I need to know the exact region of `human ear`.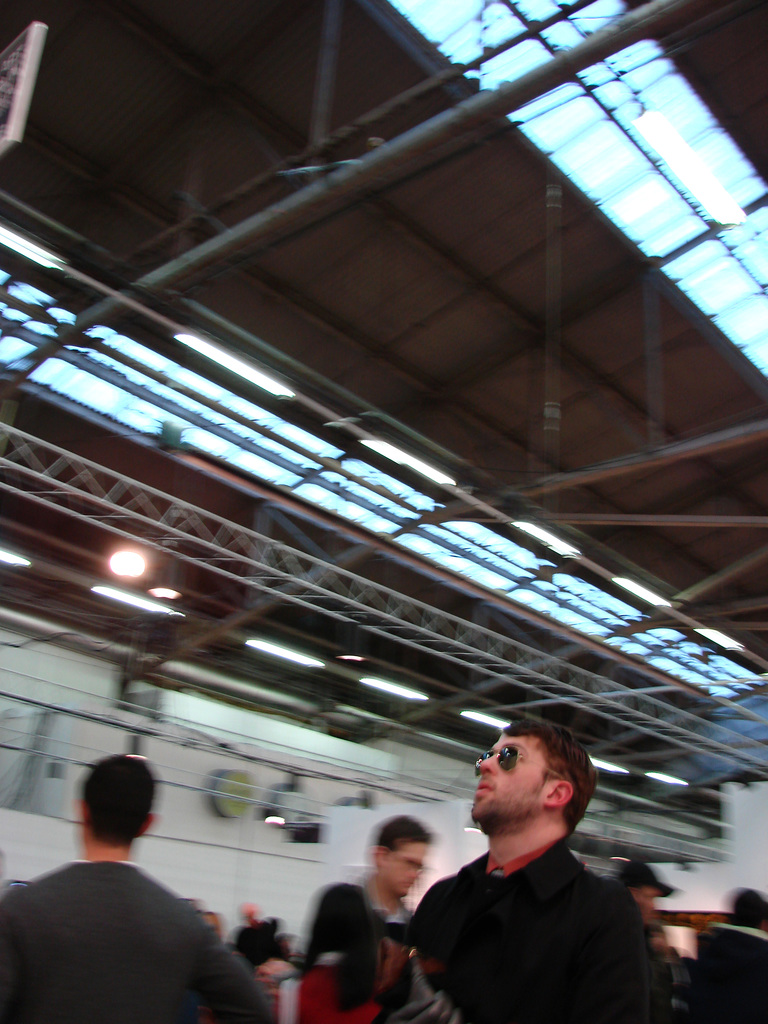
Region: [left=548, top=779, right=574, bottom=807].
